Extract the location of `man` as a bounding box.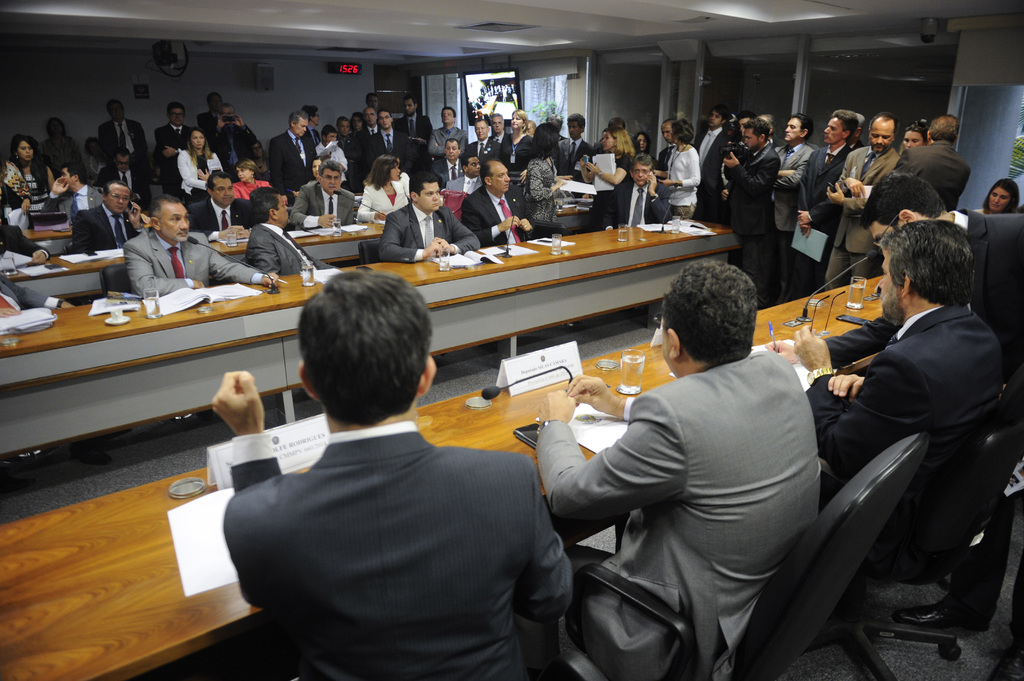
BBox(378, 172, 477, 266).
